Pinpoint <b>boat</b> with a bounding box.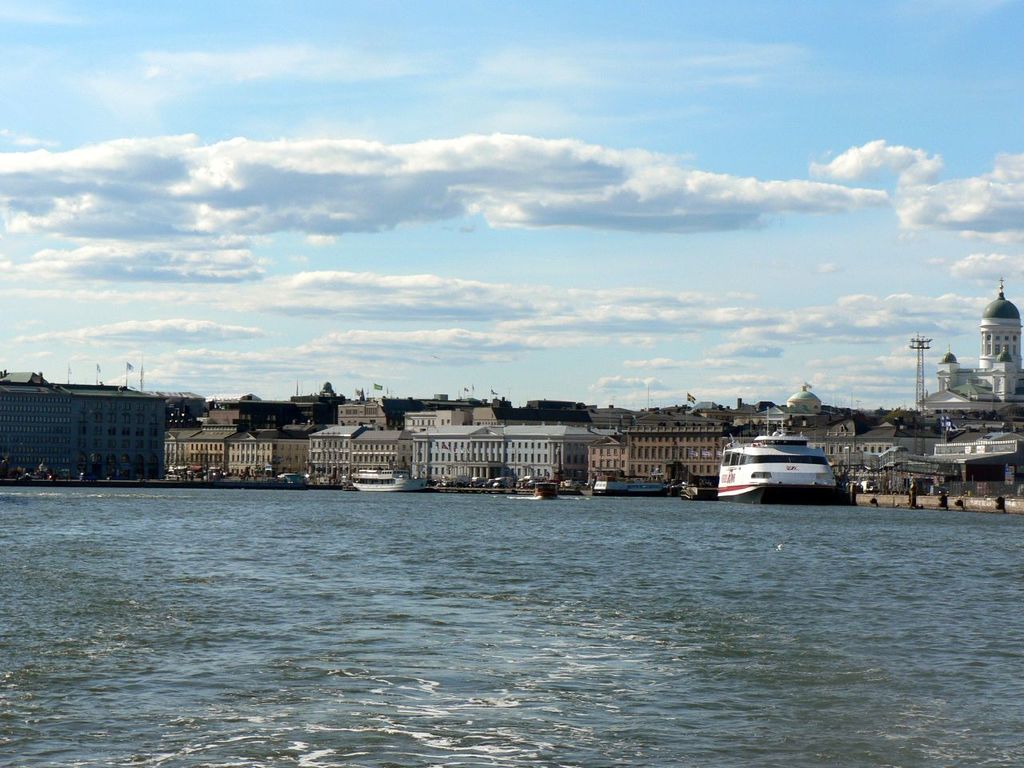
x1=713 y1=419 x2=852 y2=499.
